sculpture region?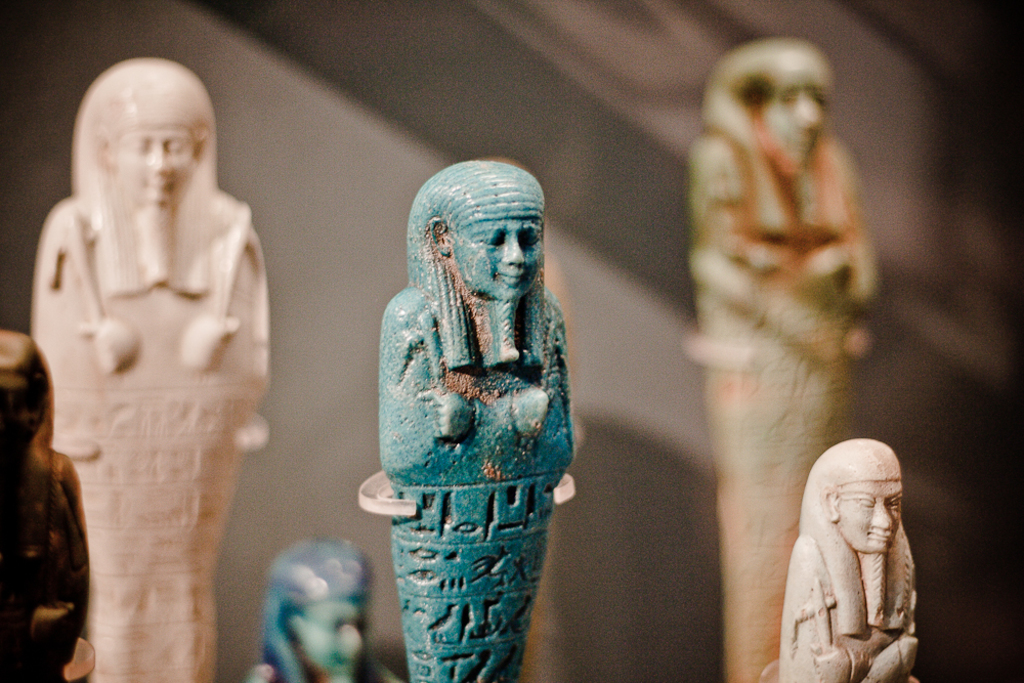
680:32:892:682
